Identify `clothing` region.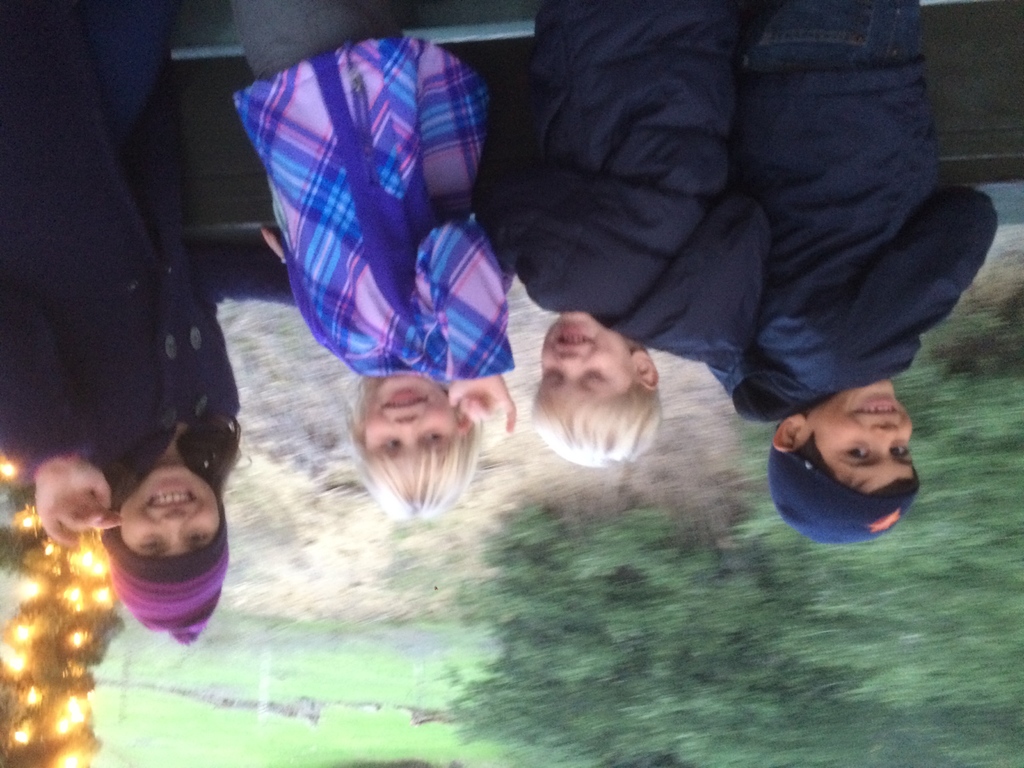
Region: [0, 0, 241, 490].
